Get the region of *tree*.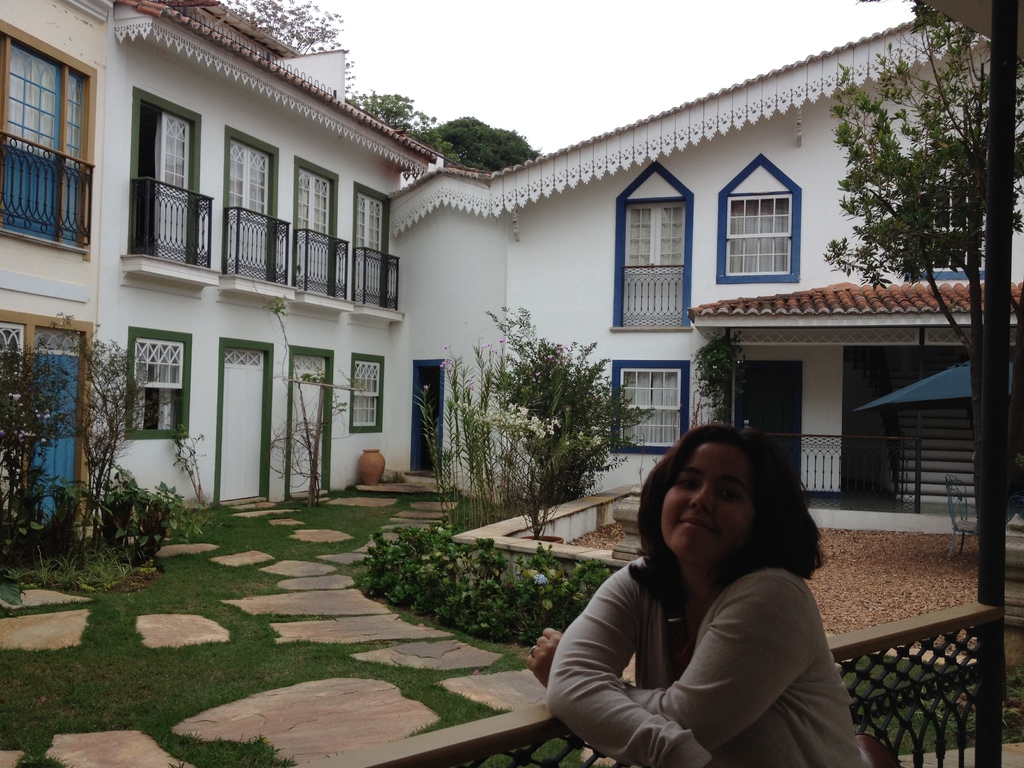
{"x1": 223, "y1": 0, "x2": 362, "y2": 99}.
